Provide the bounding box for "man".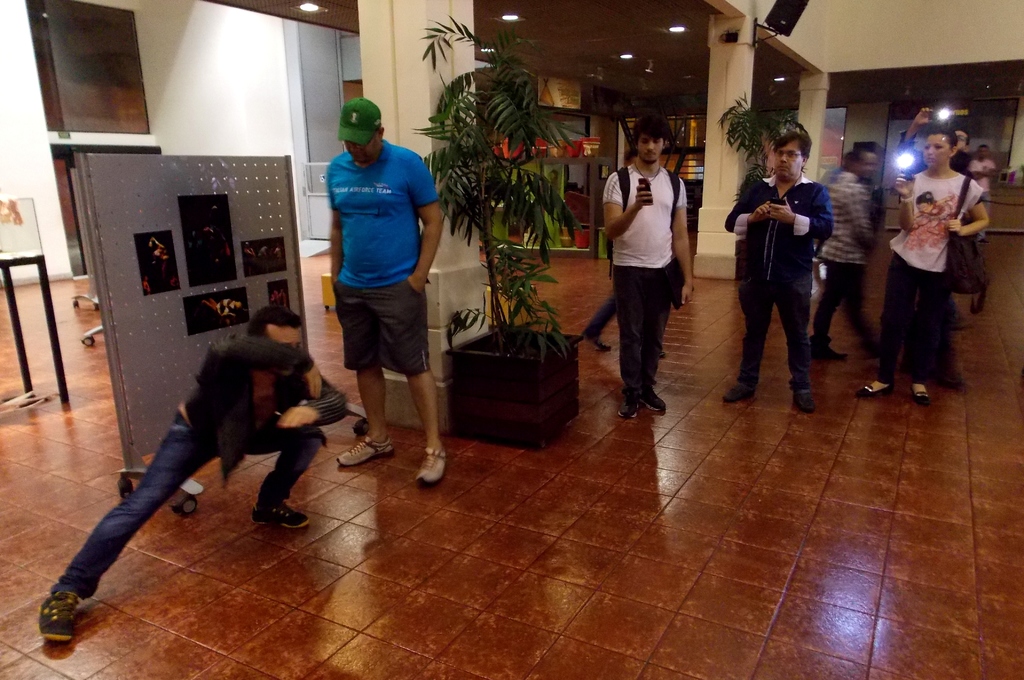
<box>321,99,454,489</box>.
